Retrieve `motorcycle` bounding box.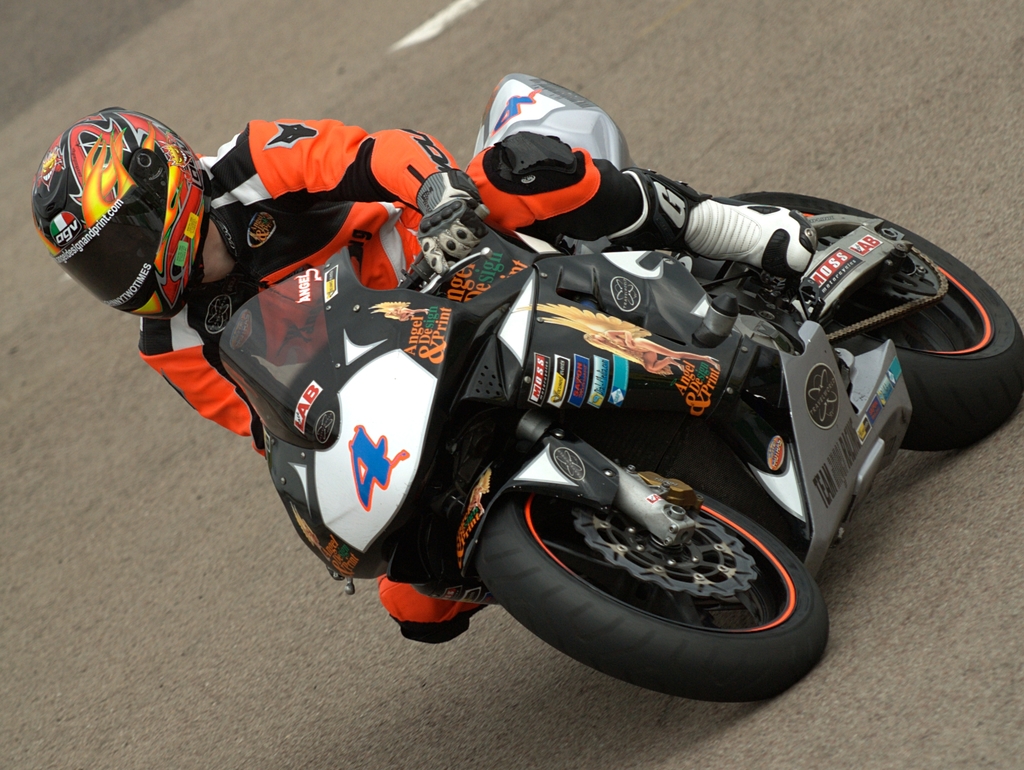
Bounding box: Rect(221, 70, 1023, 702).
